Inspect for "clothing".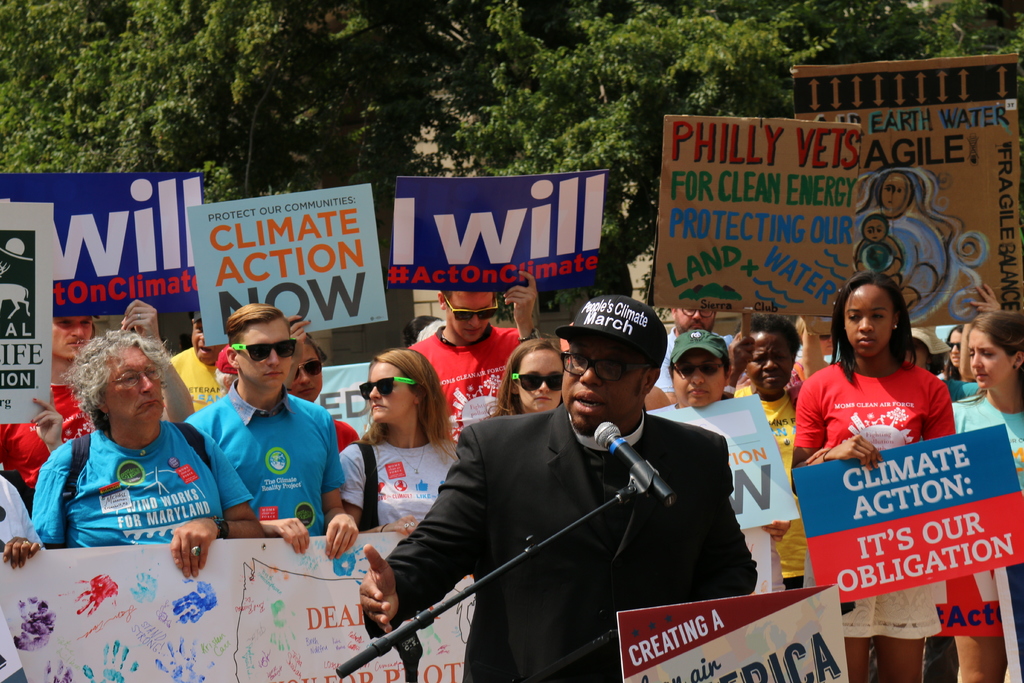
Inspection: (0, 467, 47, 682).
